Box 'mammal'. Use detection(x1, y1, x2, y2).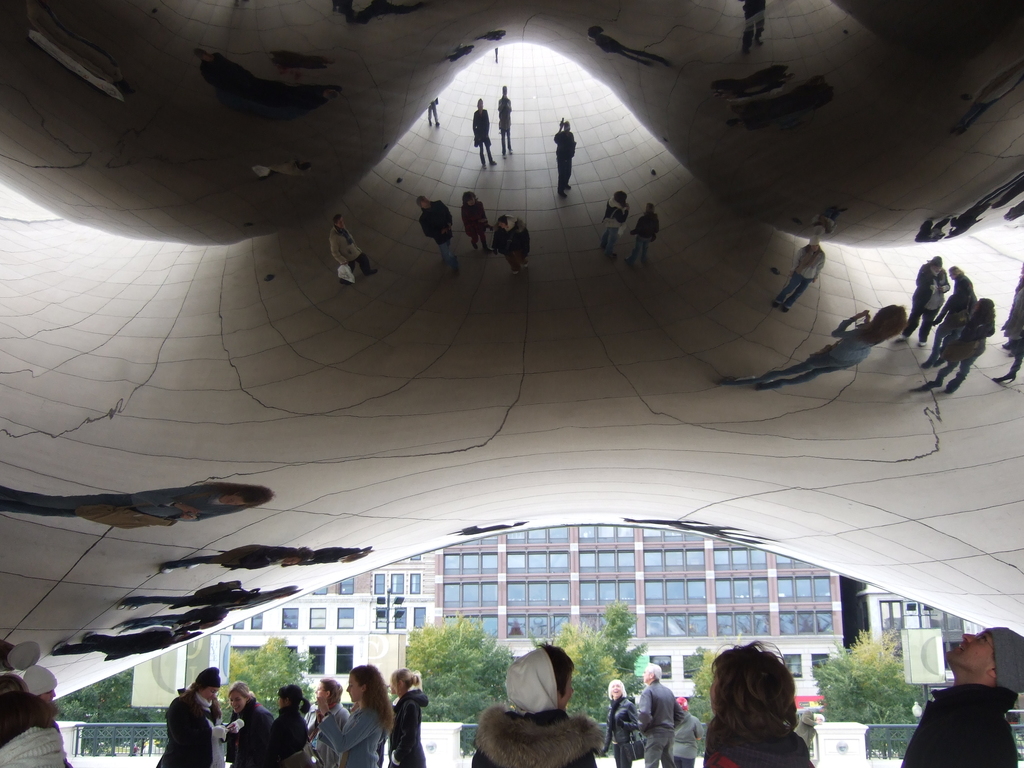
detection(600, 675, 637, 767).
